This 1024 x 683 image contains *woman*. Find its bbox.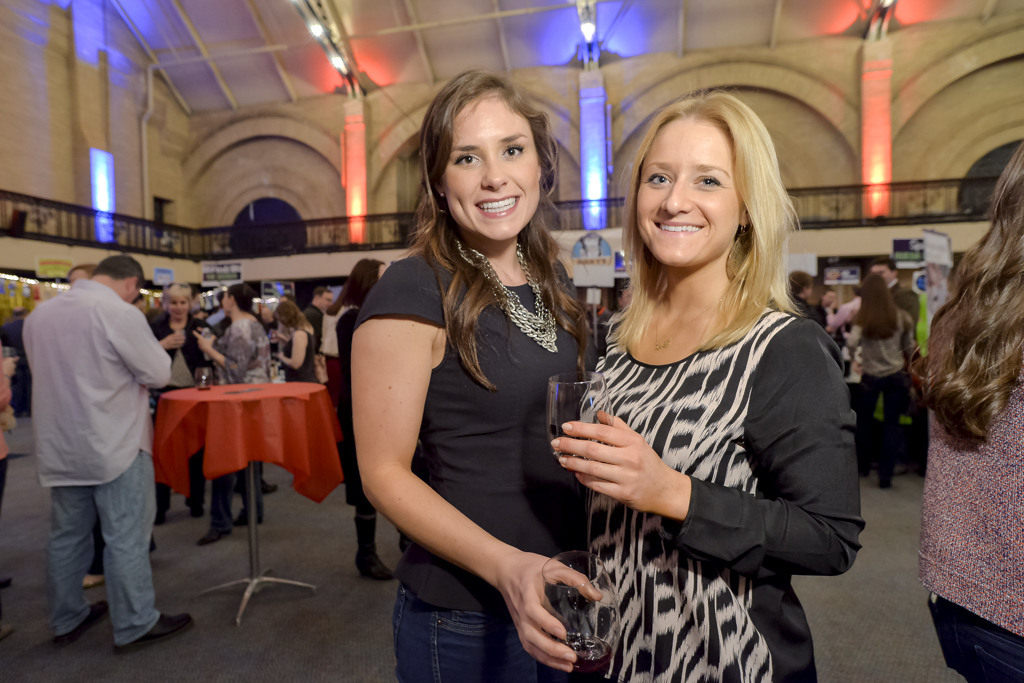
pyautogui.locateOnScreen(325, 71, 593, 677).
